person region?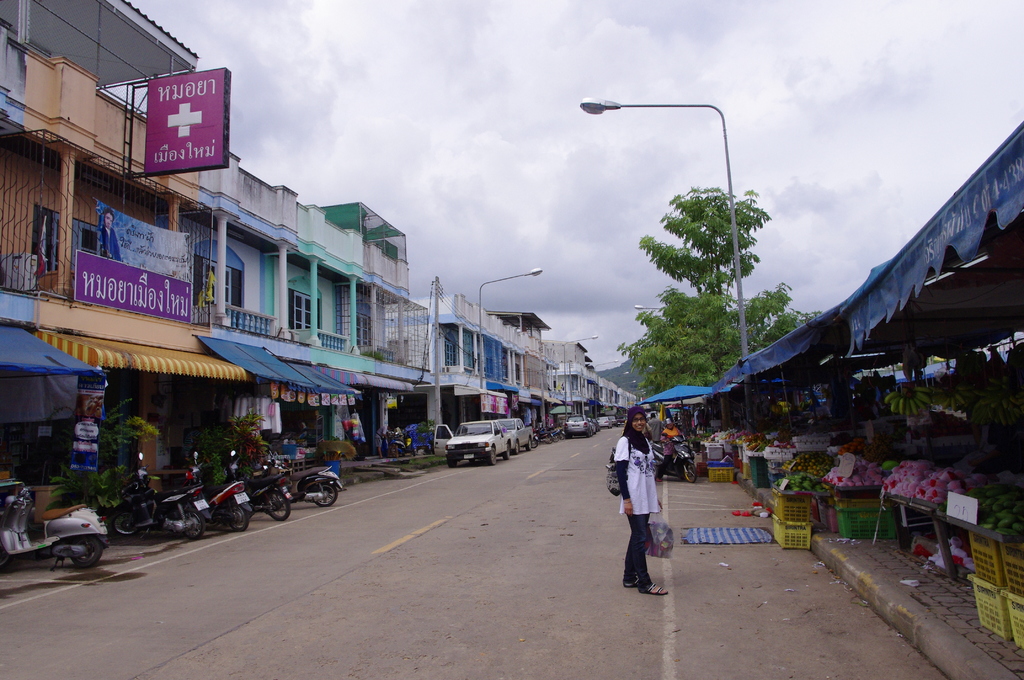
box(100, 214, 120, 259)
